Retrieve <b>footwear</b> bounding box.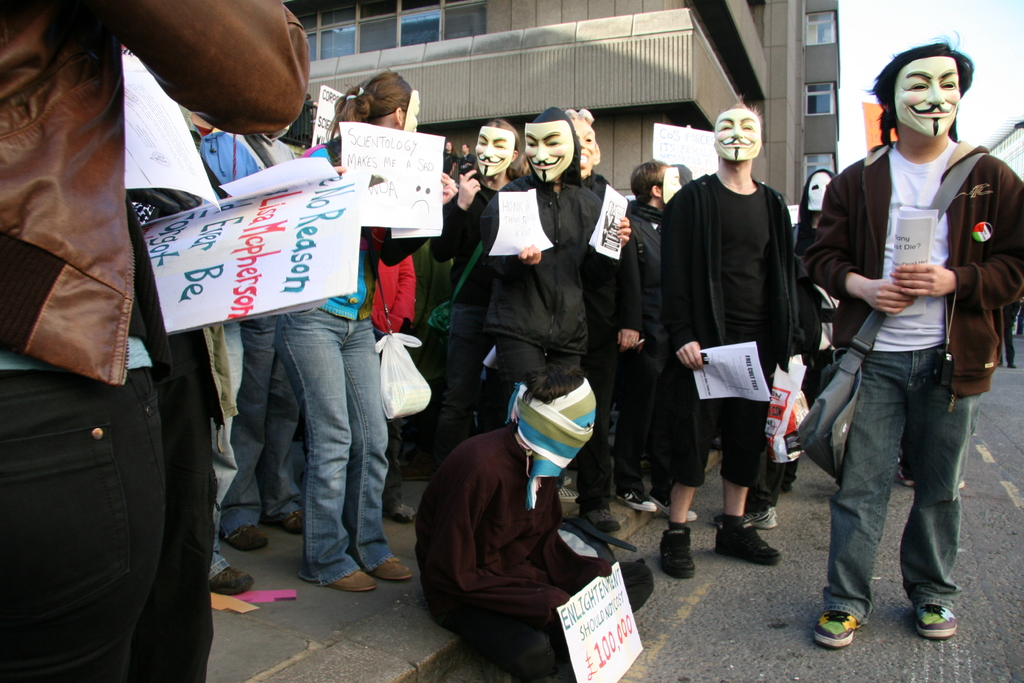
Bounding box: {"left": 916, "top": 603, "right": 958, "bottom": 638}.
